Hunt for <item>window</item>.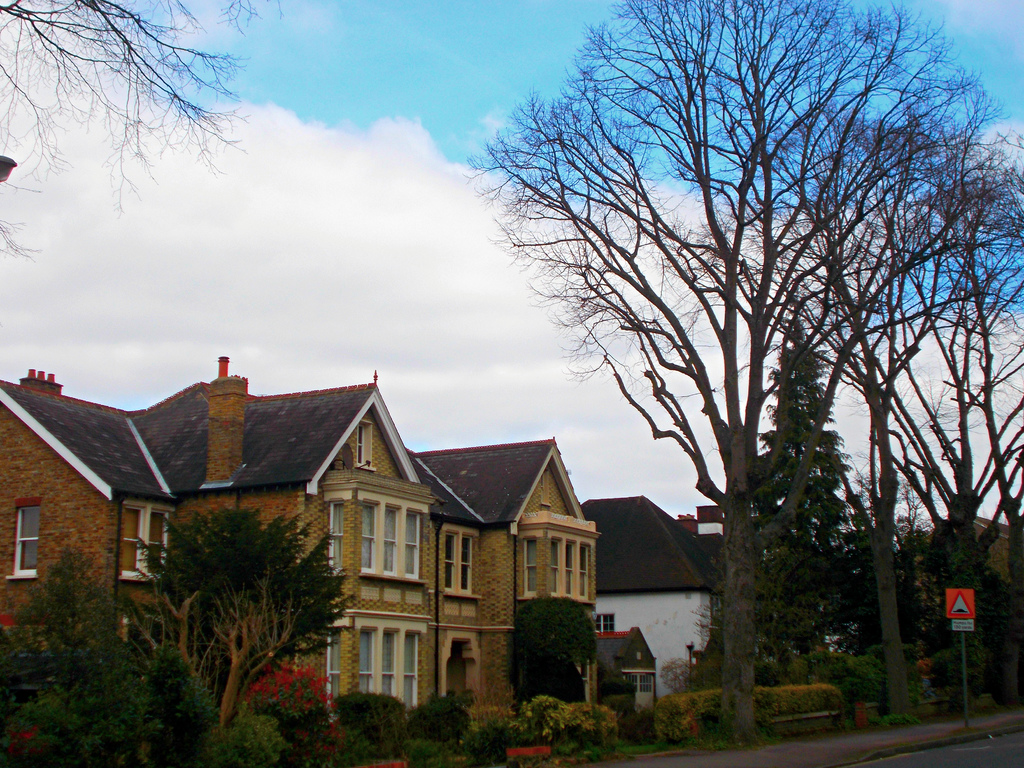
Hunted down at bbox(358, 422, 371, 473).
